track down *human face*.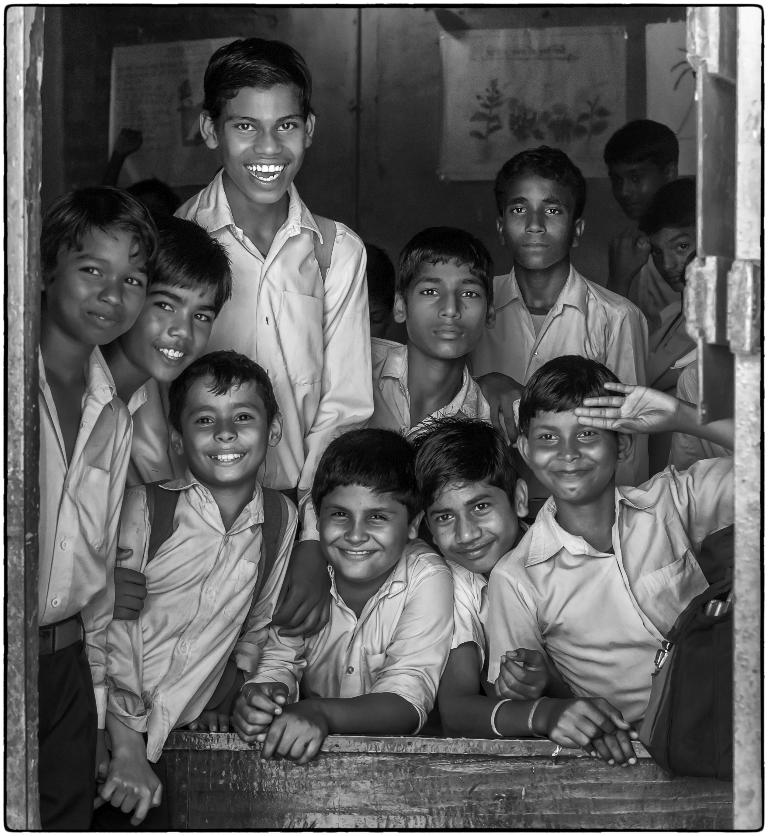
Tracked to left=609, top=160, right=663, bottom=219.
